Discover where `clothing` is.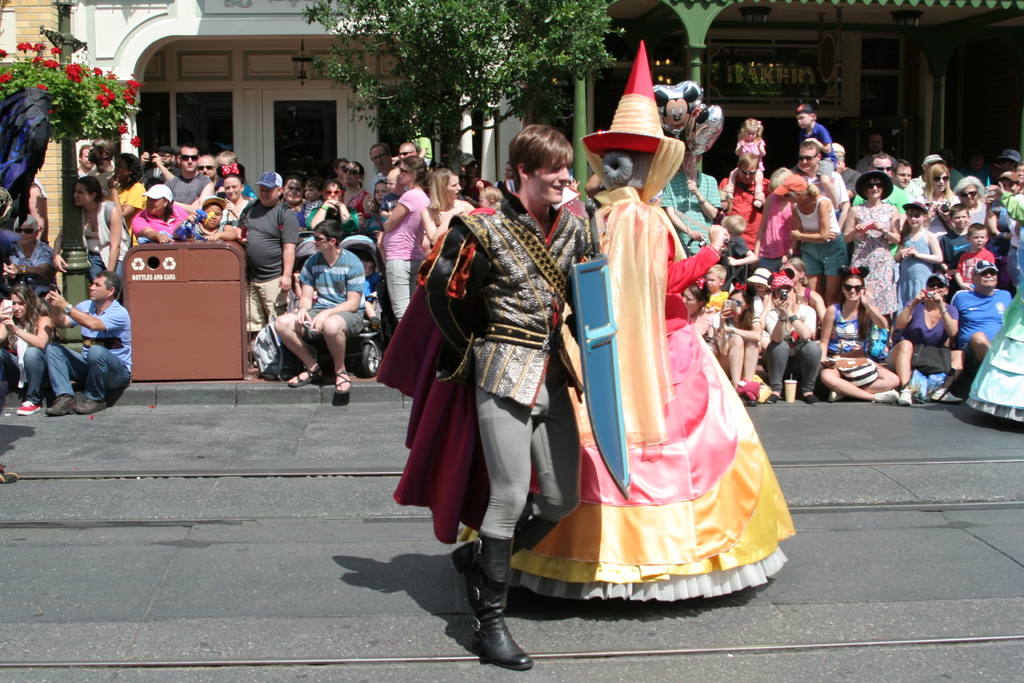
Discovered at Rect(287, 254, 365, 334).
